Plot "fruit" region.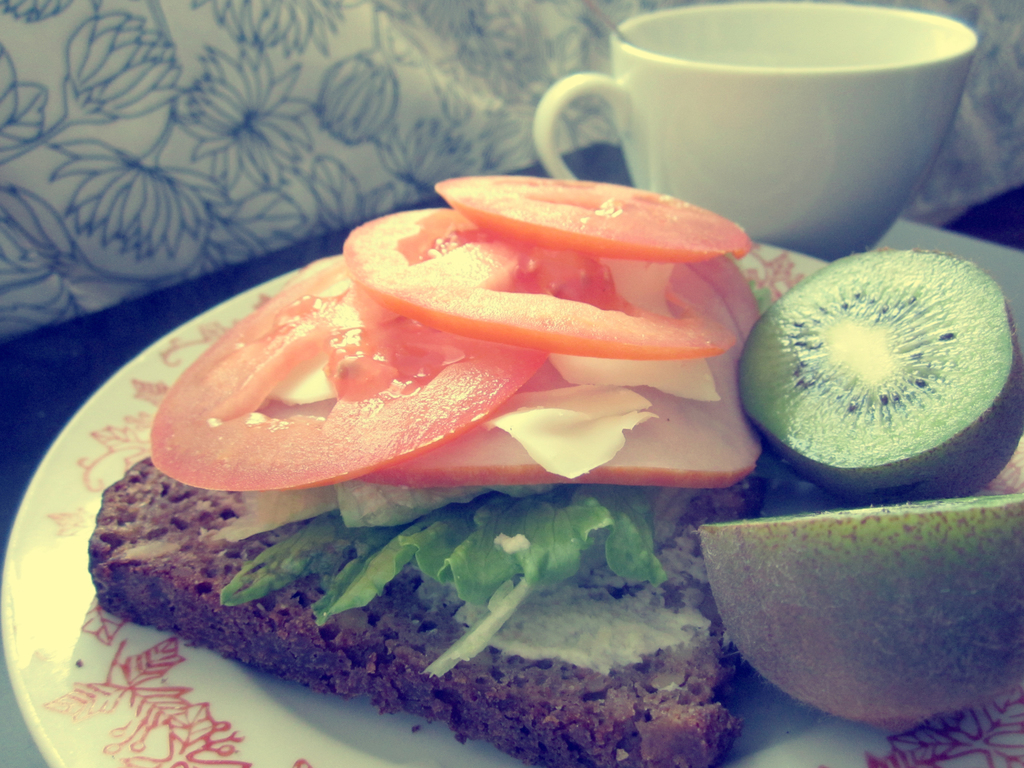
Plotted at (x1=732, y1=236, x2=1023, y2=499).
